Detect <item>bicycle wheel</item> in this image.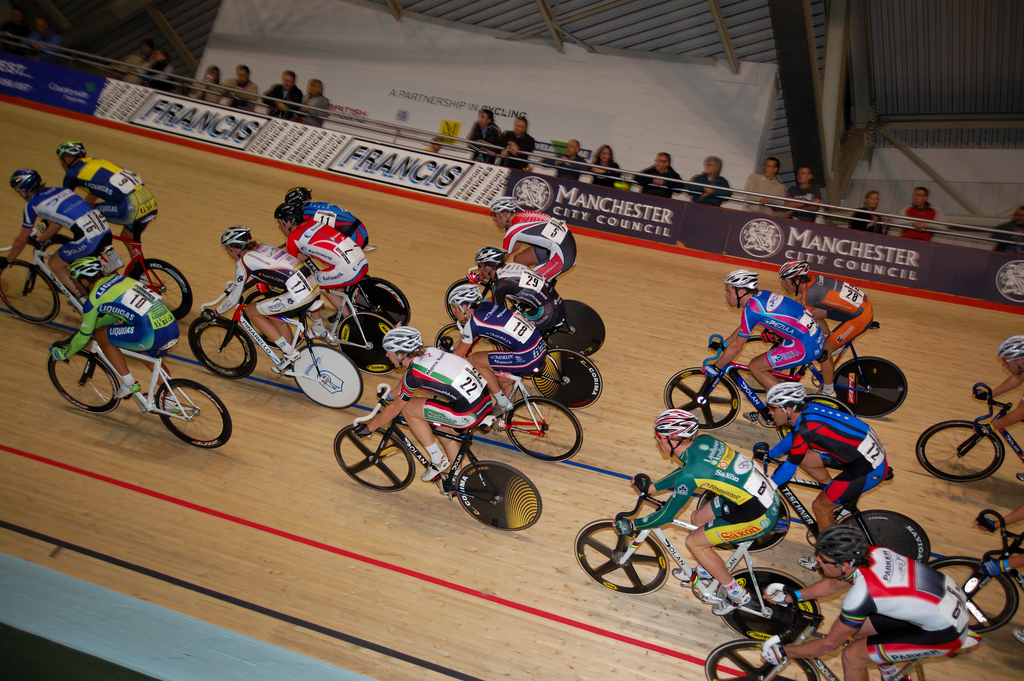
Detection: detection(347, 277, 410, 335).
